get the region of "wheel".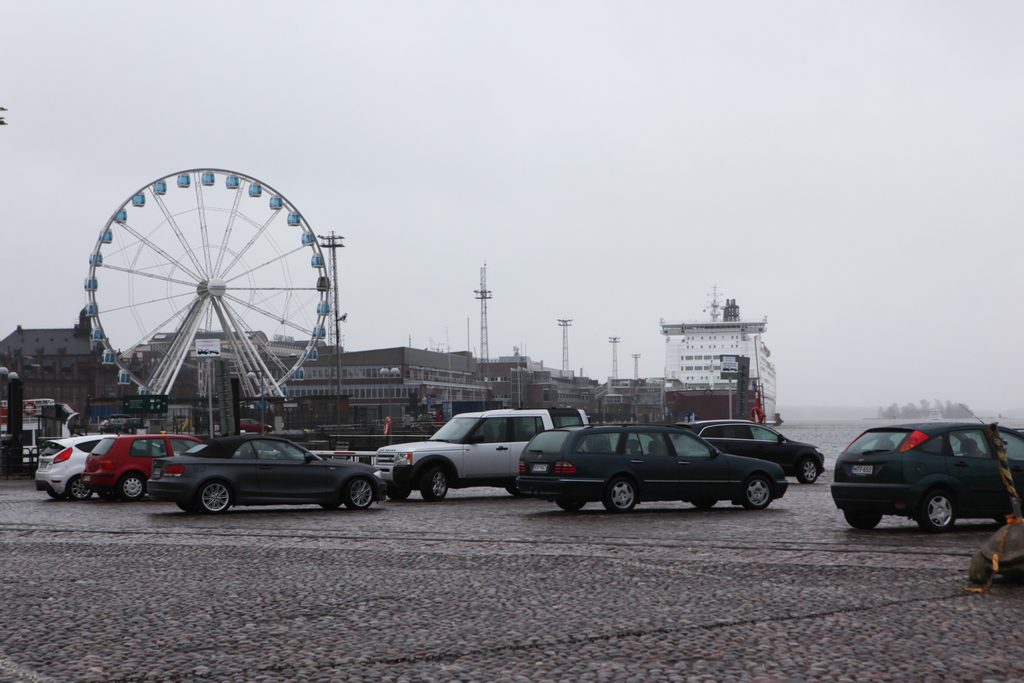
[339,475,376,512].
